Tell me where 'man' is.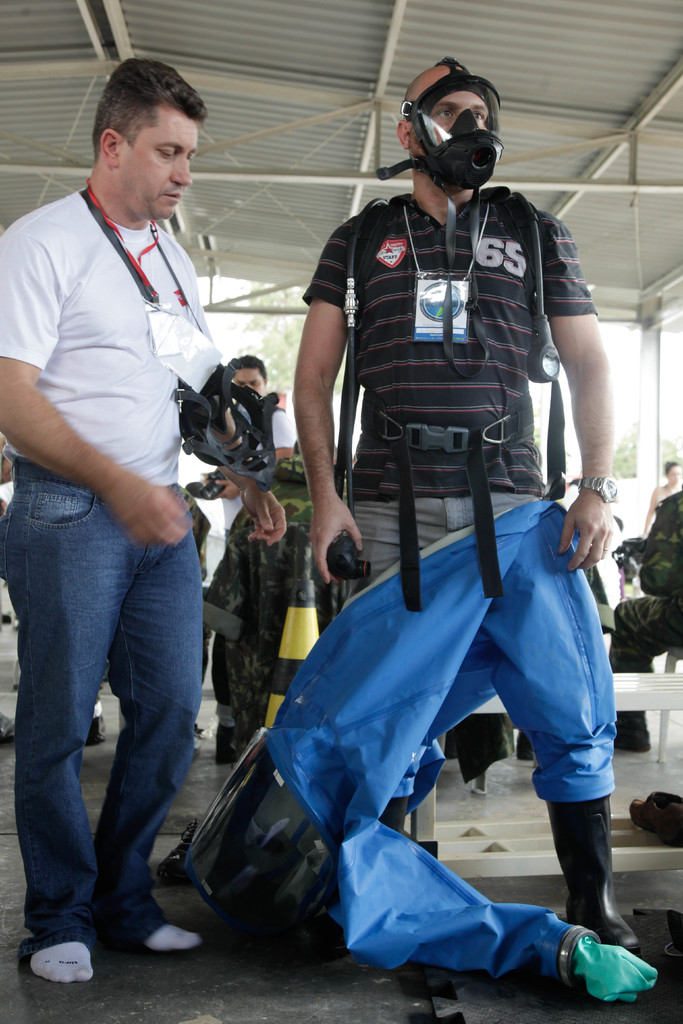
'man' is at 289, 56, 645, 958.
